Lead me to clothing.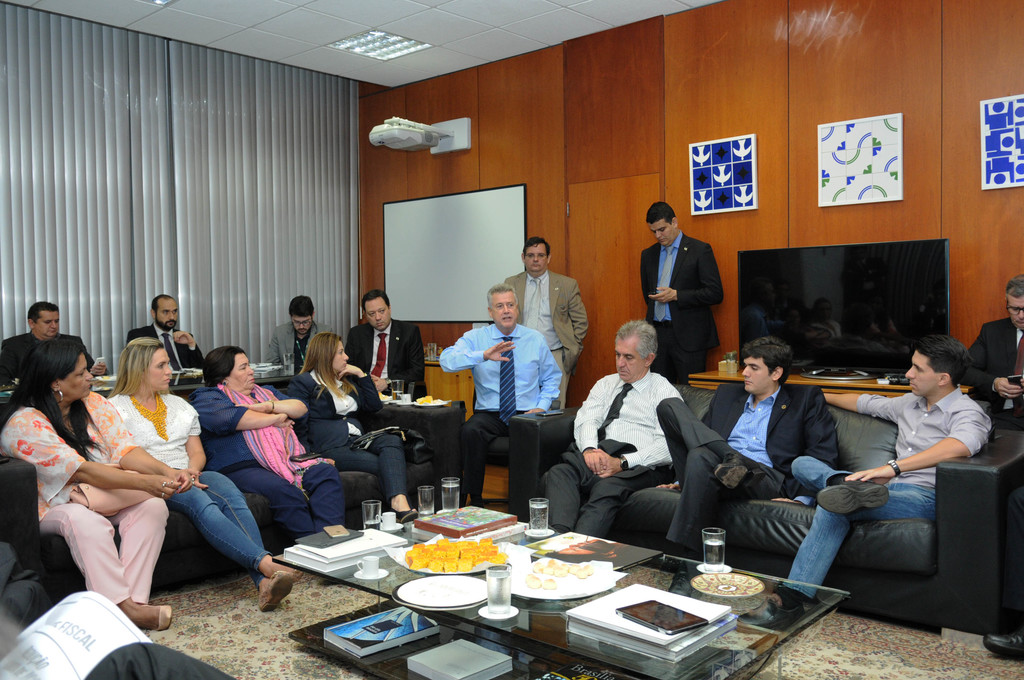
Lead to <box>195,385,344,537</box>.
